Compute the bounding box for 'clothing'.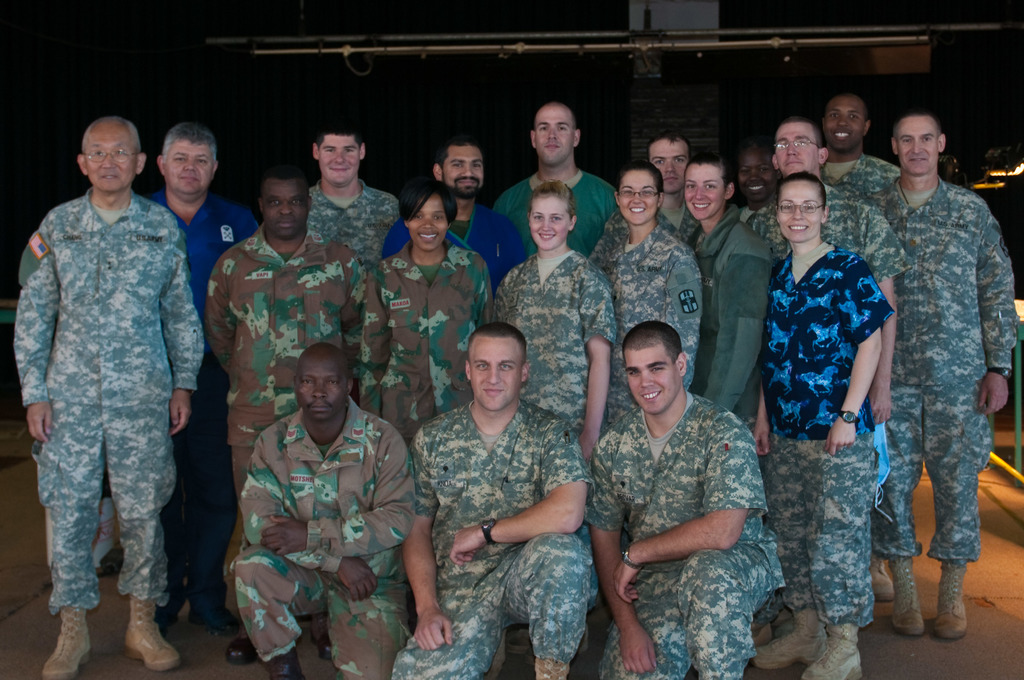
[x1=863, y1=173, x2=1022, y2=567].
